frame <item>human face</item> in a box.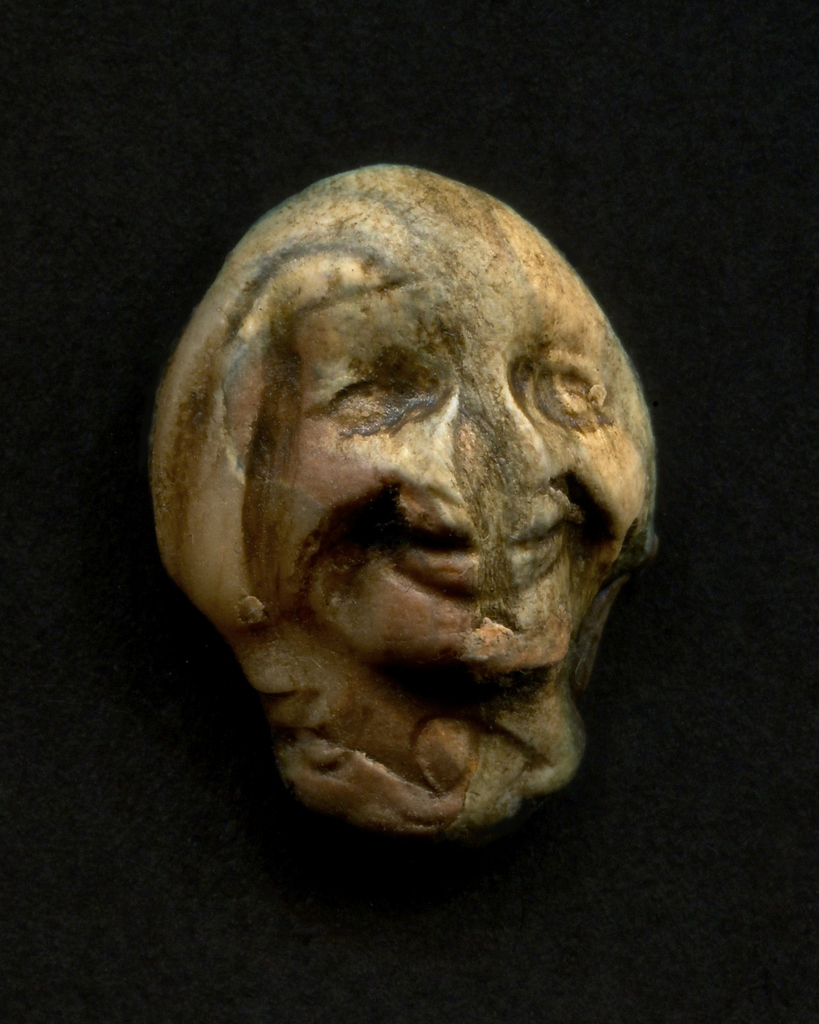
pyautogui.locateOnScreen(270, 278, 654, 684).
